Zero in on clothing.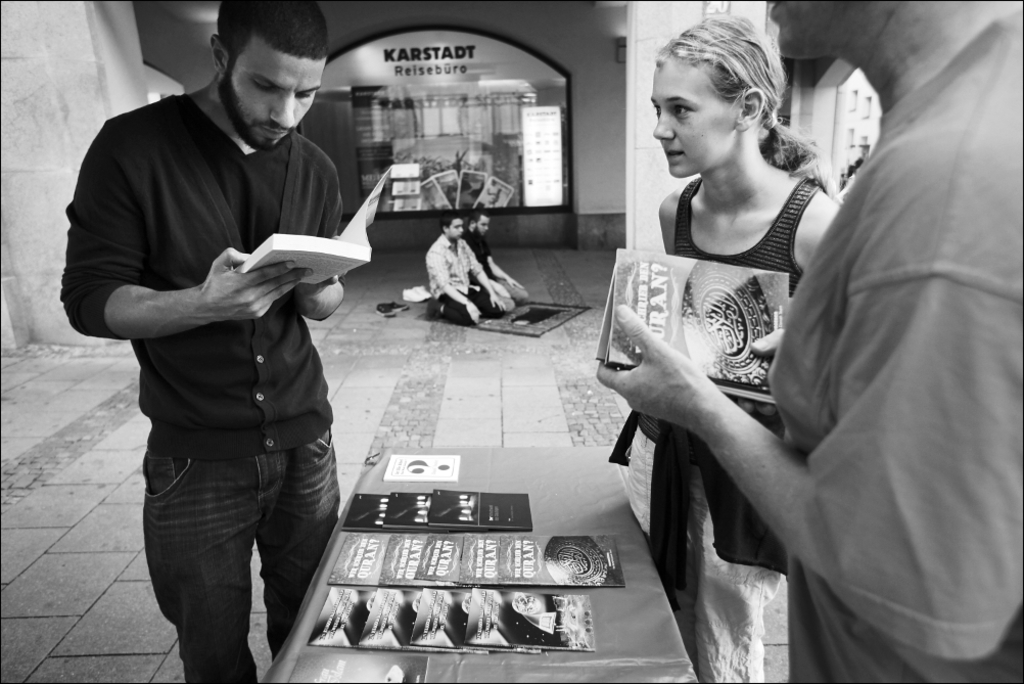
Zeroed in: select_region(424, 235, 506, 328).
